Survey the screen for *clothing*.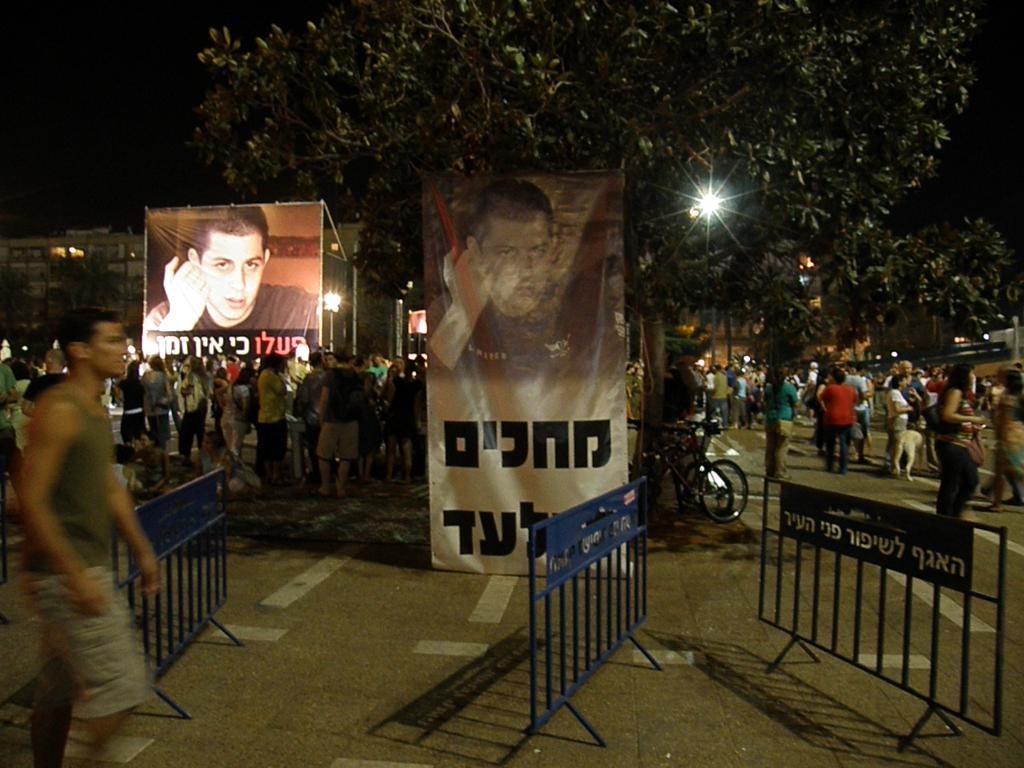
Survey found: l=828, t=383, r=857, b=463.
